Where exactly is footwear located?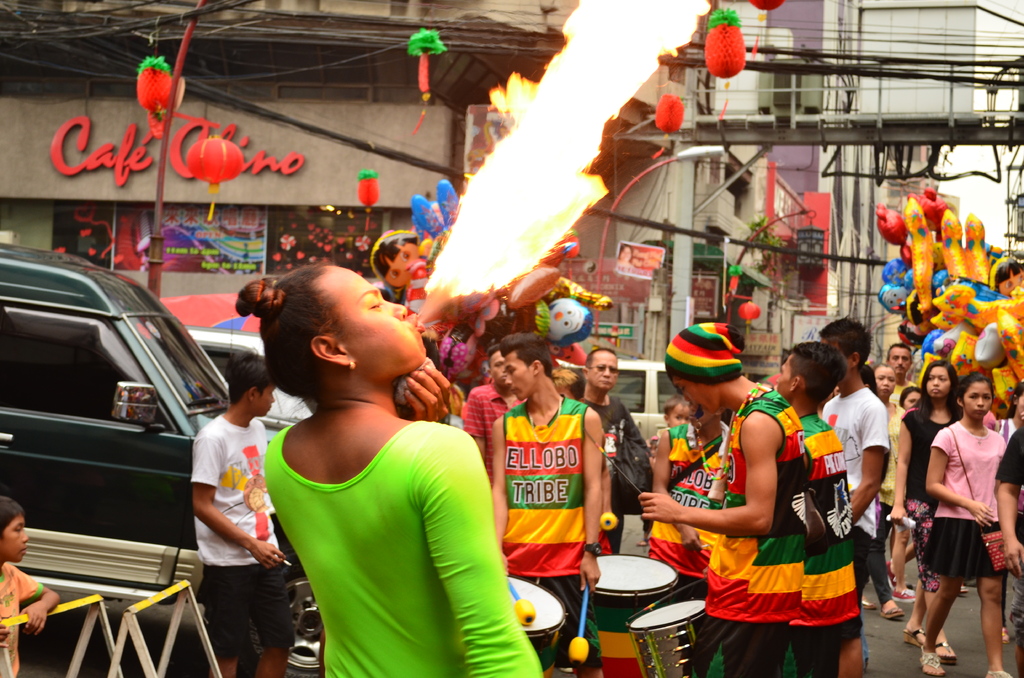
Its bounding box is crop(920, 645, 942, 677).
